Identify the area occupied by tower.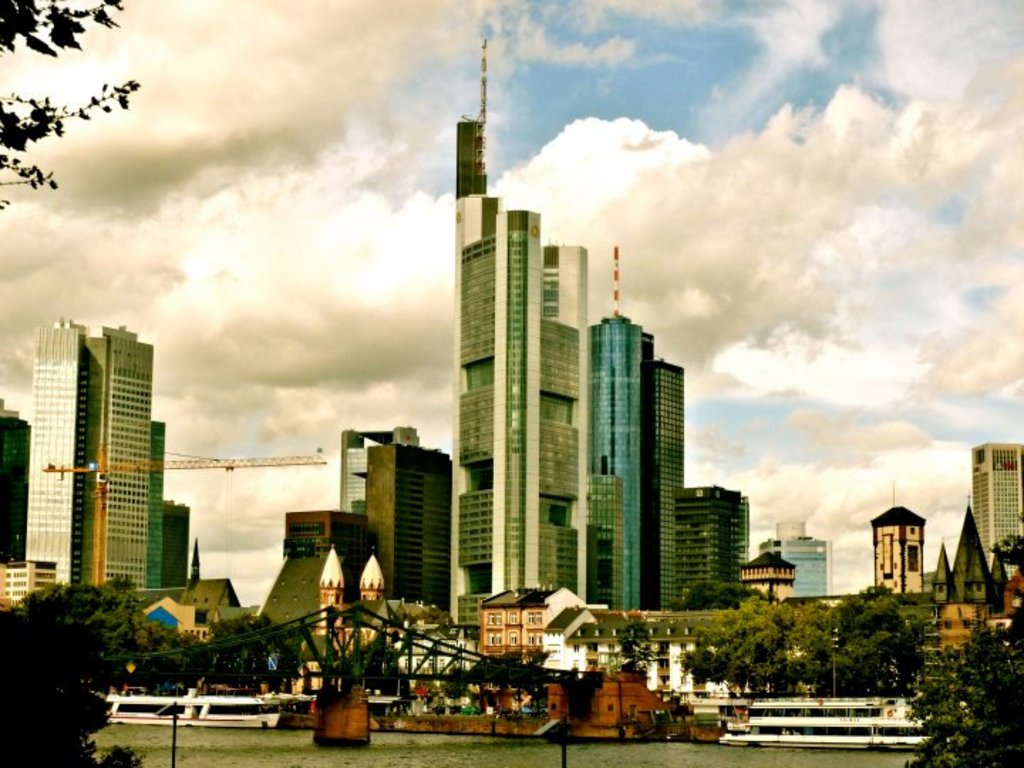
Area: region(0, 313, 198, 597).
